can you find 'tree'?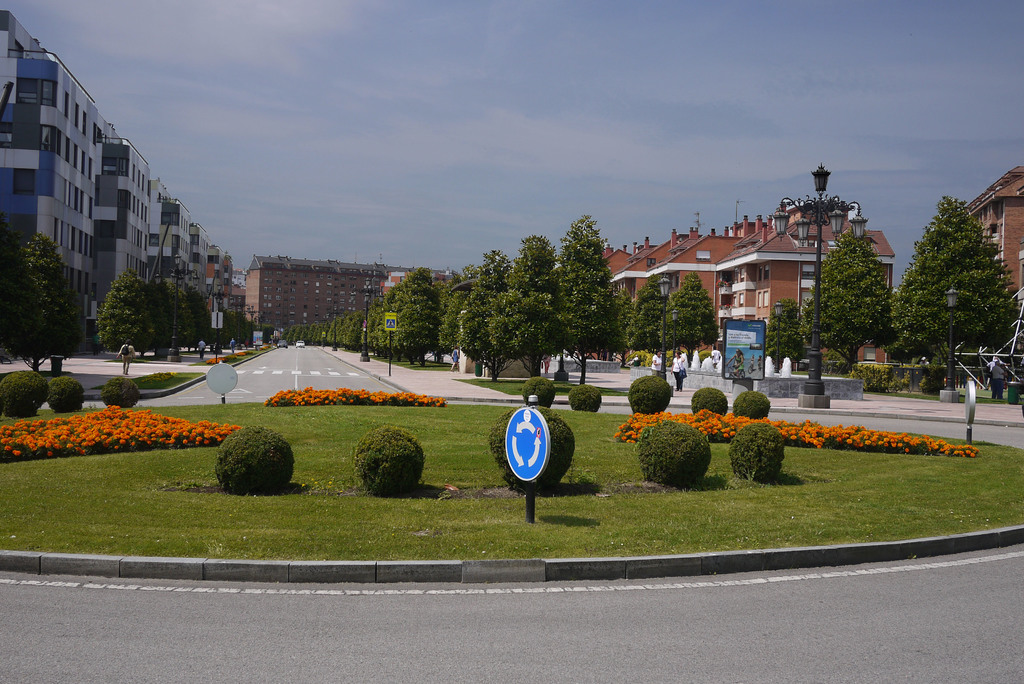
Yes, bounding box: BBox(666, 270, 728, 379).
